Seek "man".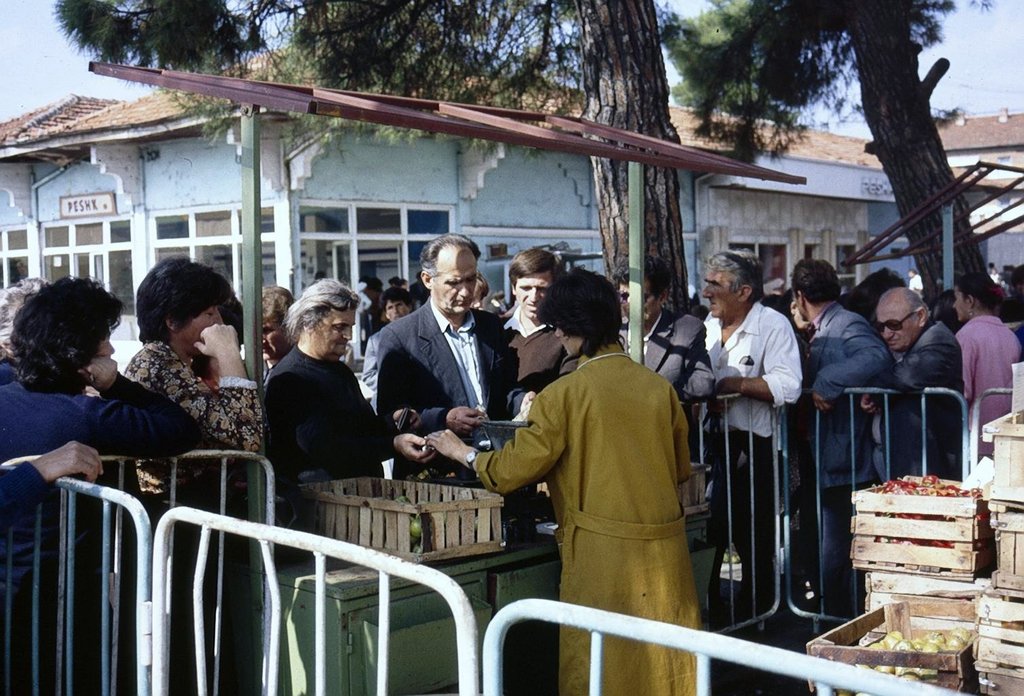
bbox=(497, 241, 592, 421).
